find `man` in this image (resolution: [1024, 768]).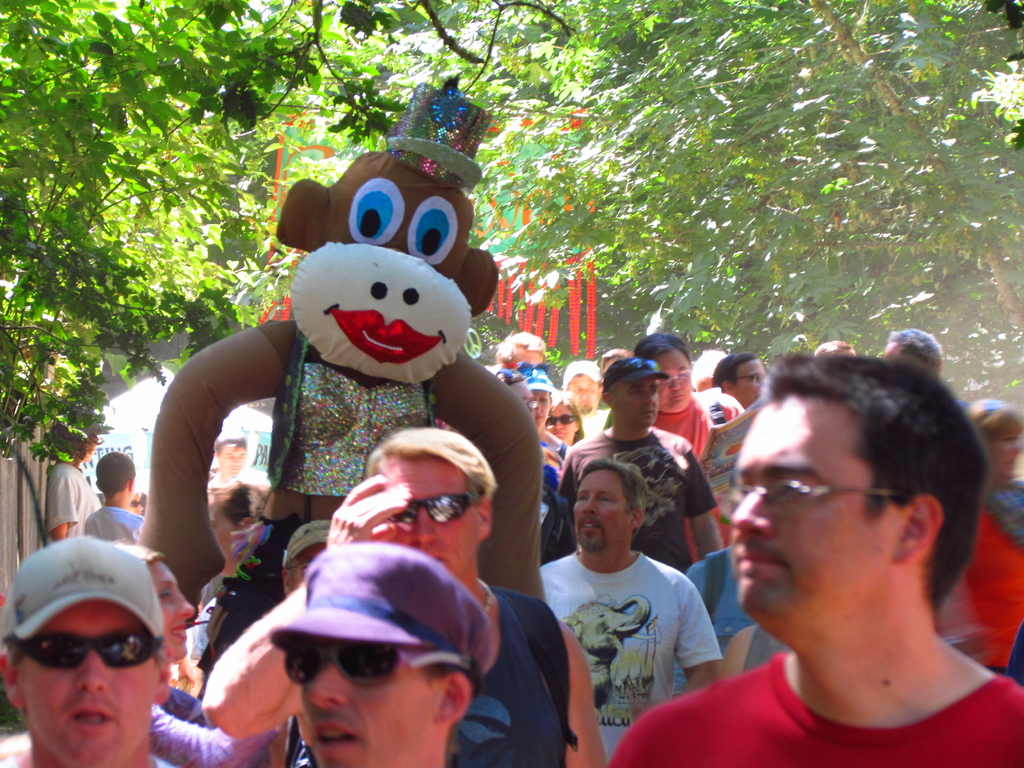
Rect(542, 458, 726, 751).
